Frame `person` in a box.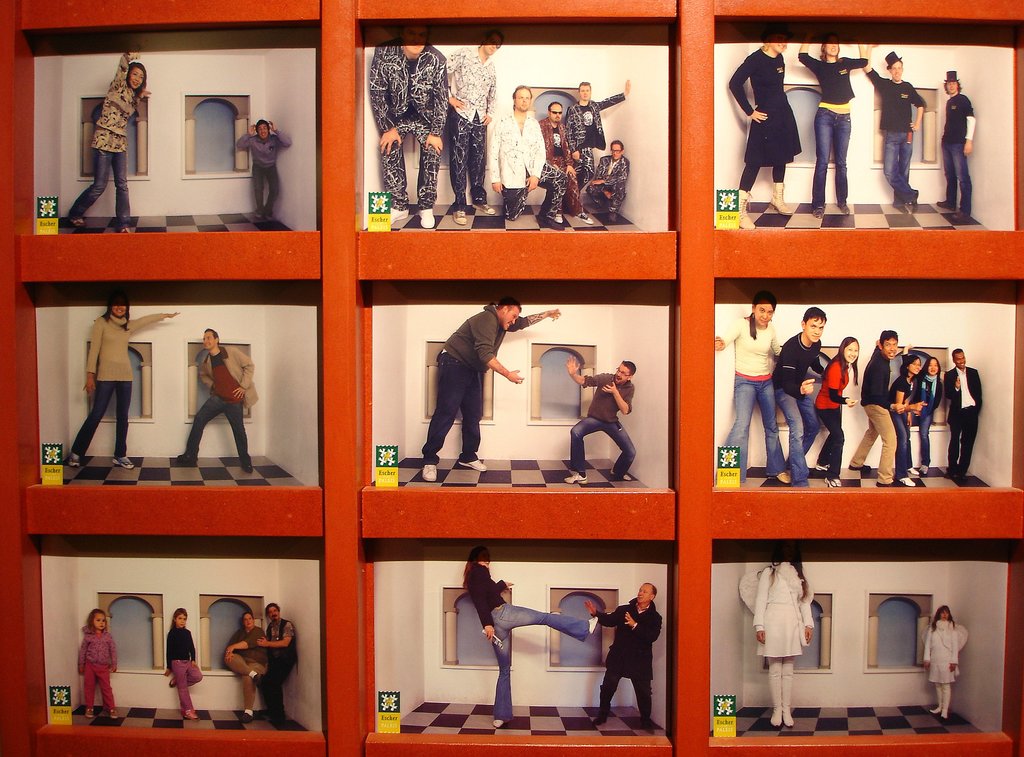
[left=584, top=582, right=666, bottom=733].
